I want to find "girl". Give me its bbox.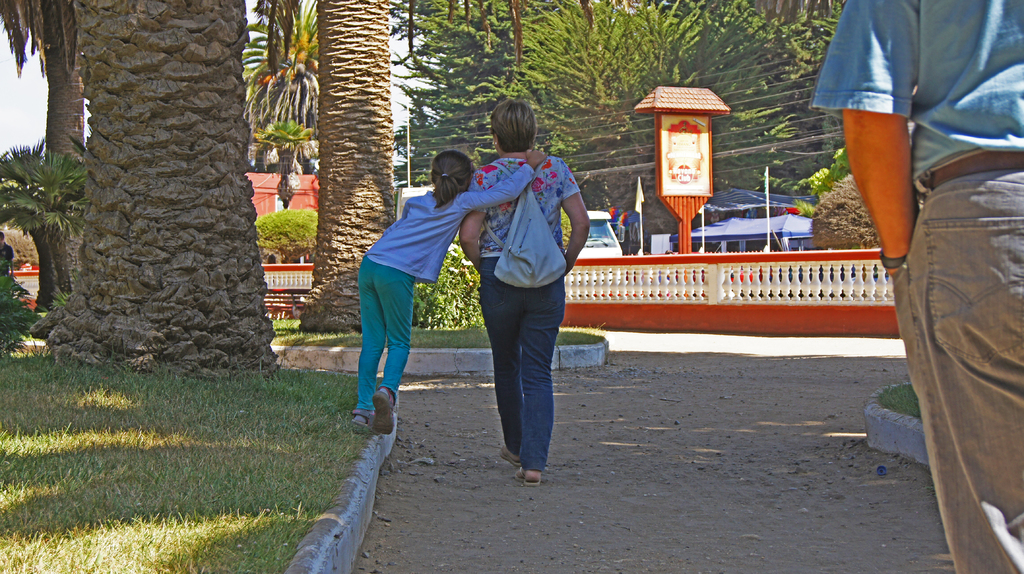
bbox=[356, 148, 548, 436].
